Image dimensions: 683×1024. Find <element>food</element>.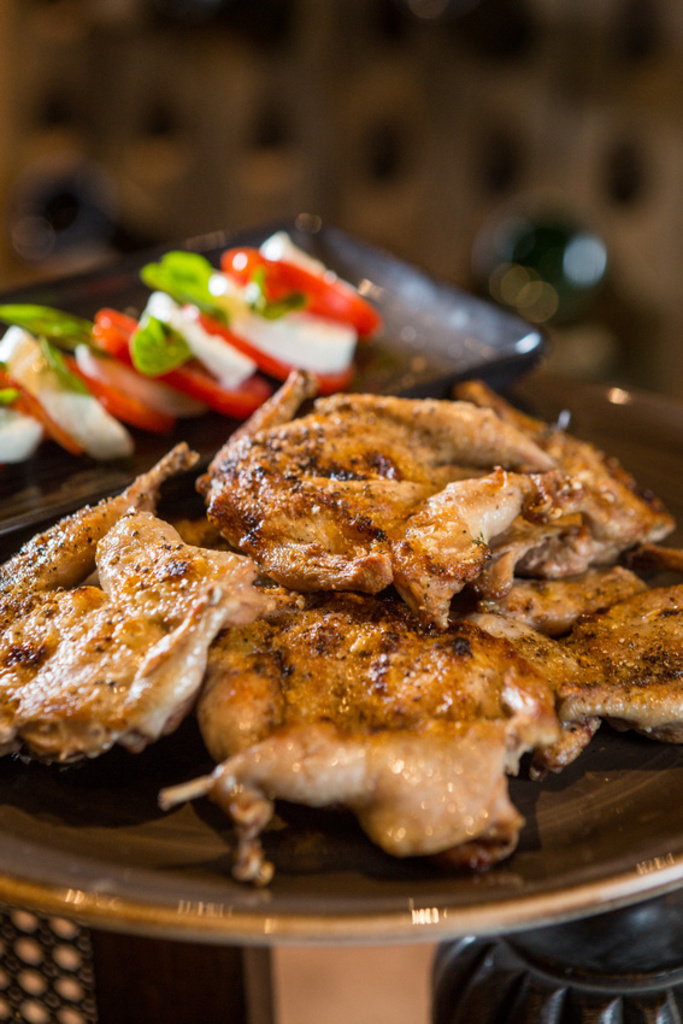
left=200, top=372, right=653, bottom=631.
